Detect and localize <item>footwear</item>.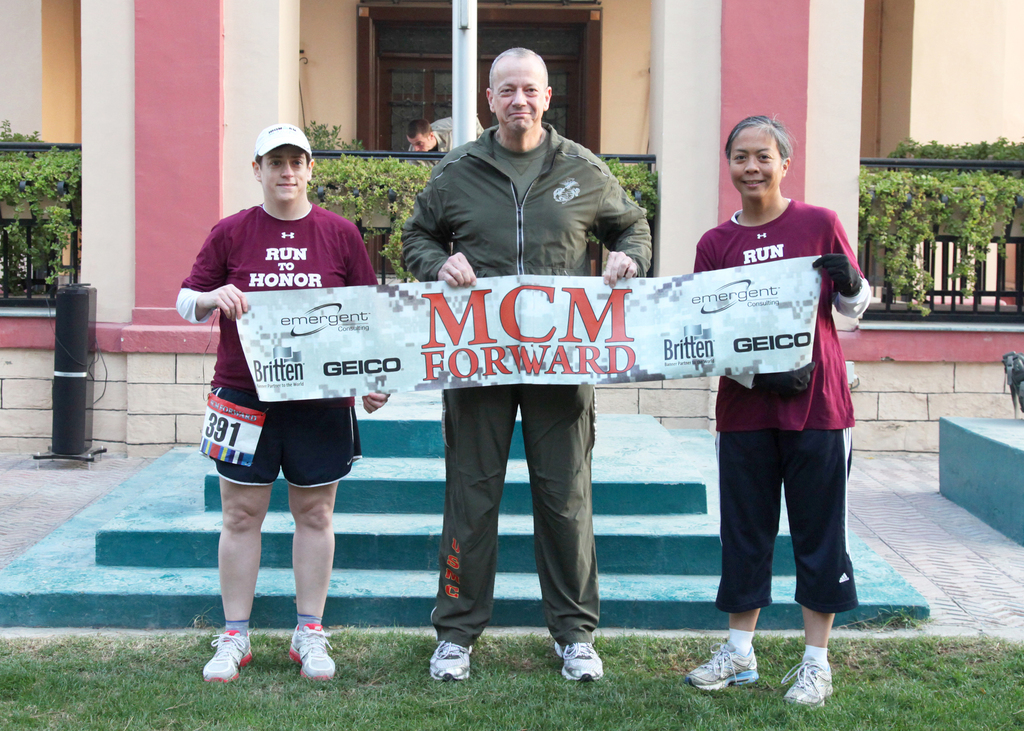
Localized at region(684, 639, 760, 694).
